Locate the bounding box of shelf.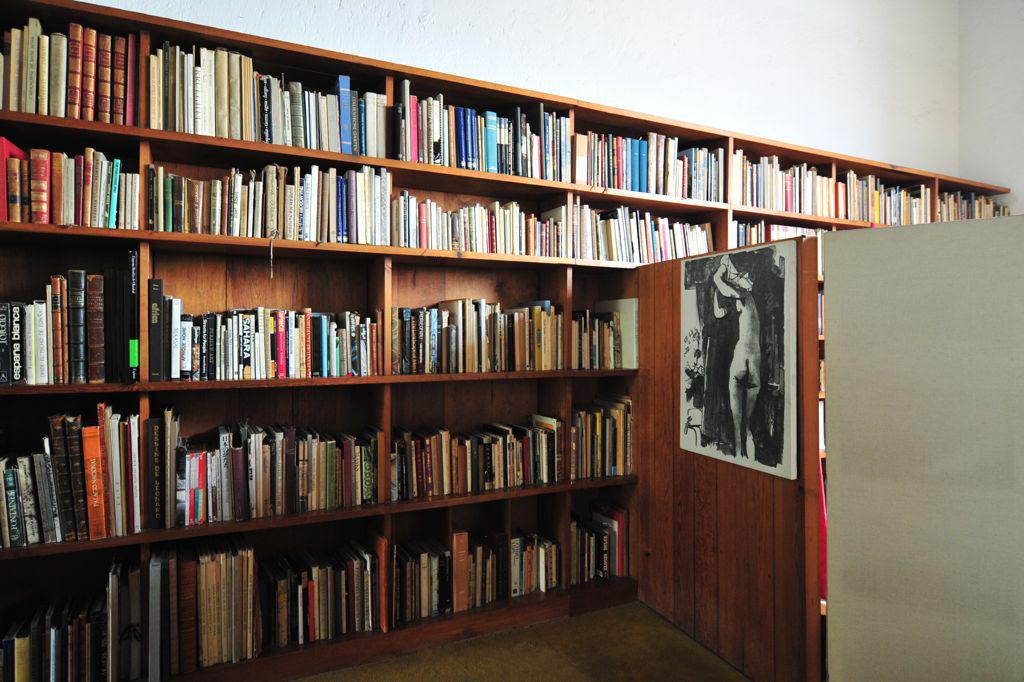
Bounding box: Rect(145, 384, 393, 537).
